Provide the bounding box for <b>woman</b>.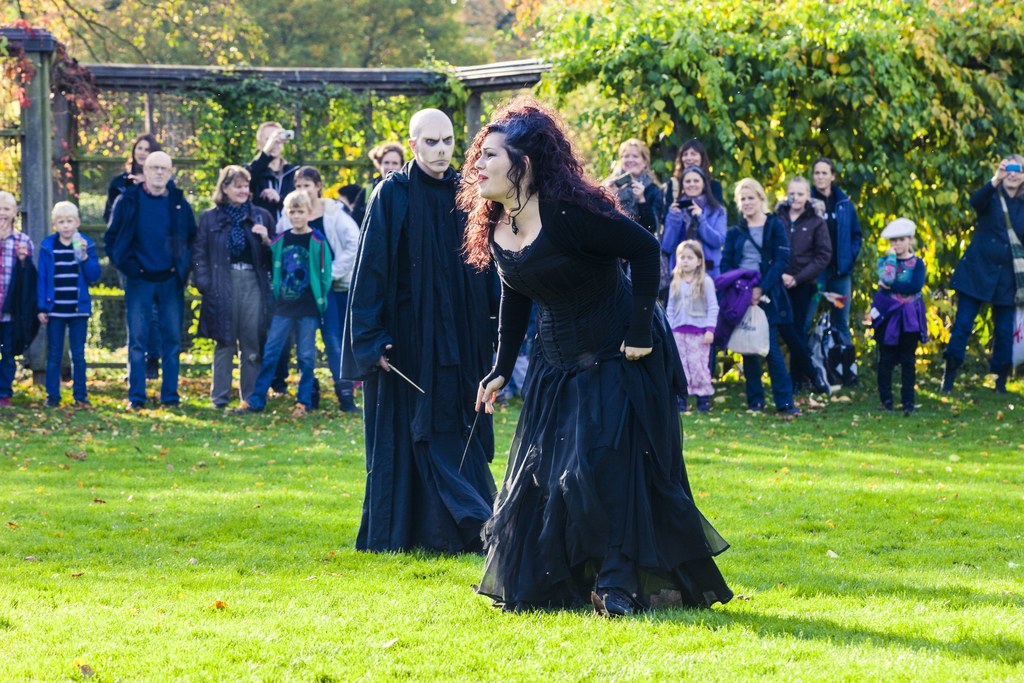
<region>939, 142, 1023, 386</region>.
